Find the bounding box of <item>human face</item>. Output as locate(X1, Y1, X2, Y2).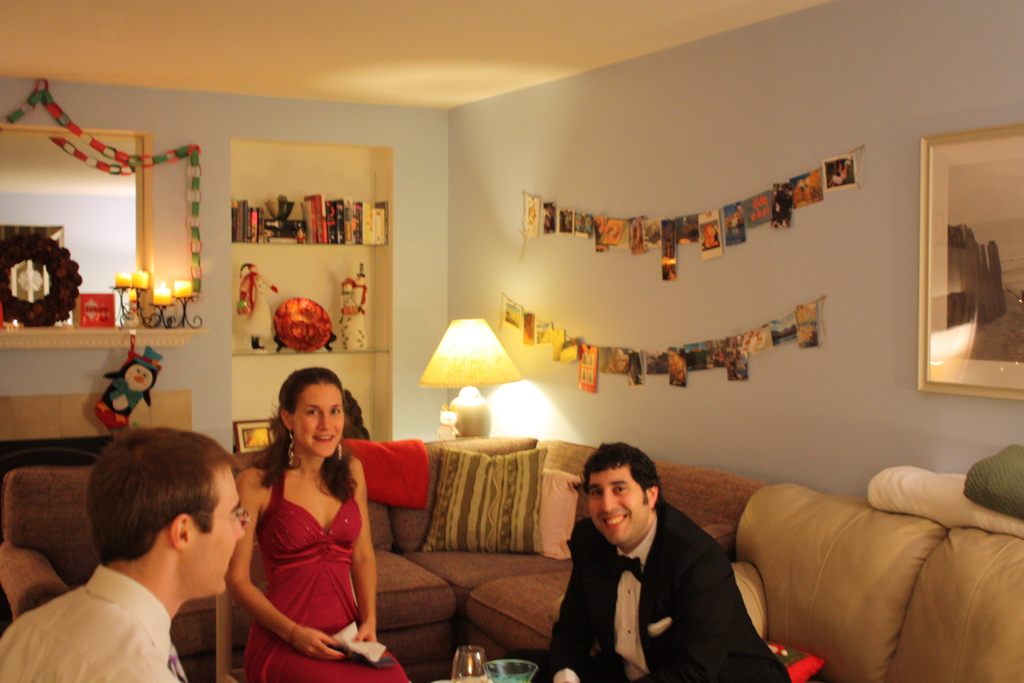
locate(296, 383, 344, 457).
